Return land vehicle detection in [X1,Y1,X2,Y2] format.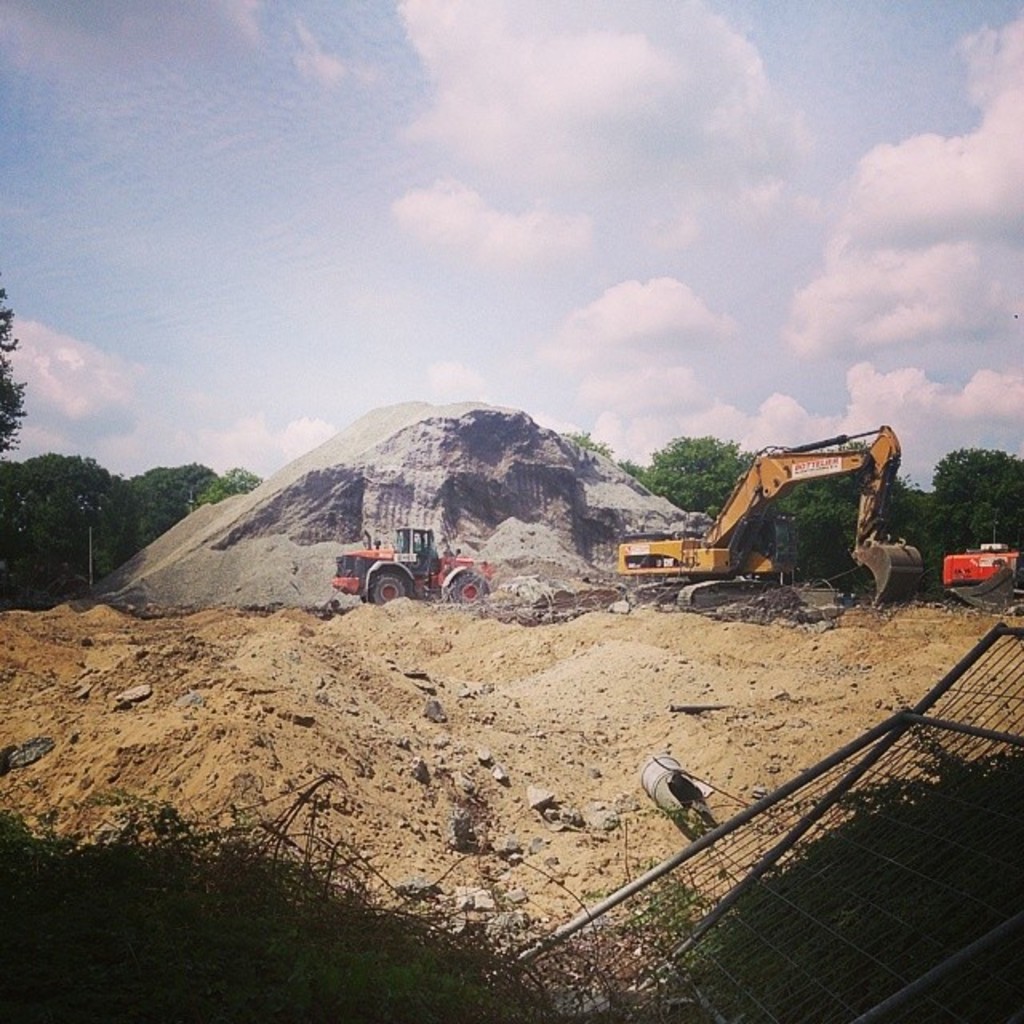
[326,526,494,610].
